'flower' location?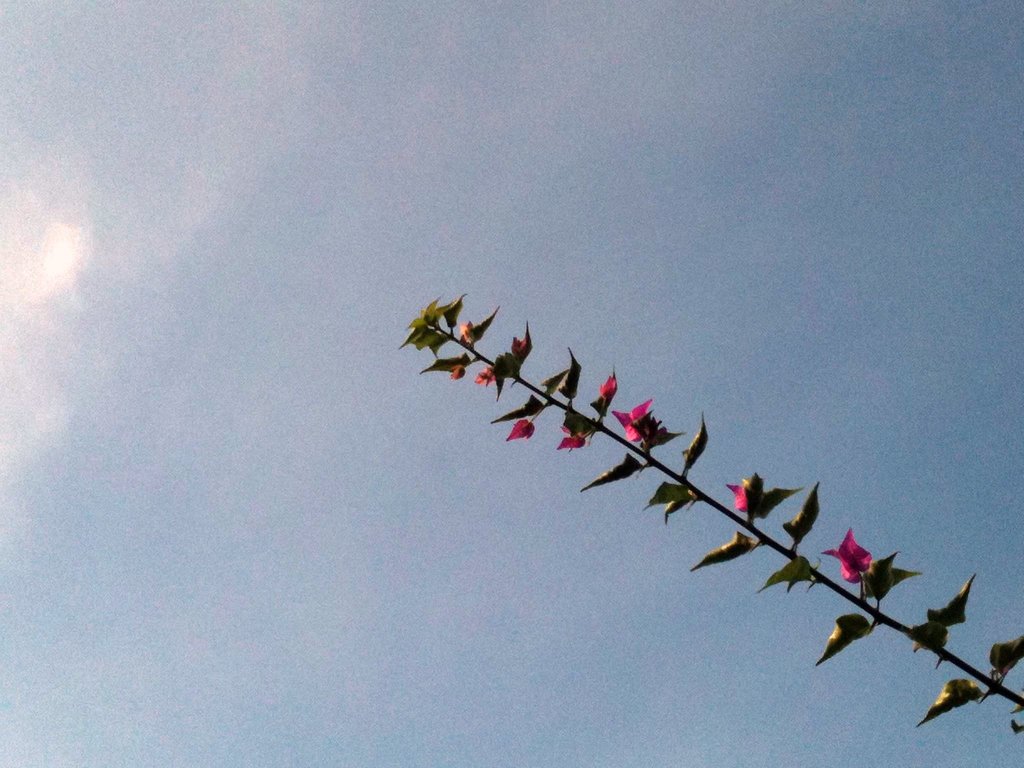
Rect(513, 331, 527, 351)
